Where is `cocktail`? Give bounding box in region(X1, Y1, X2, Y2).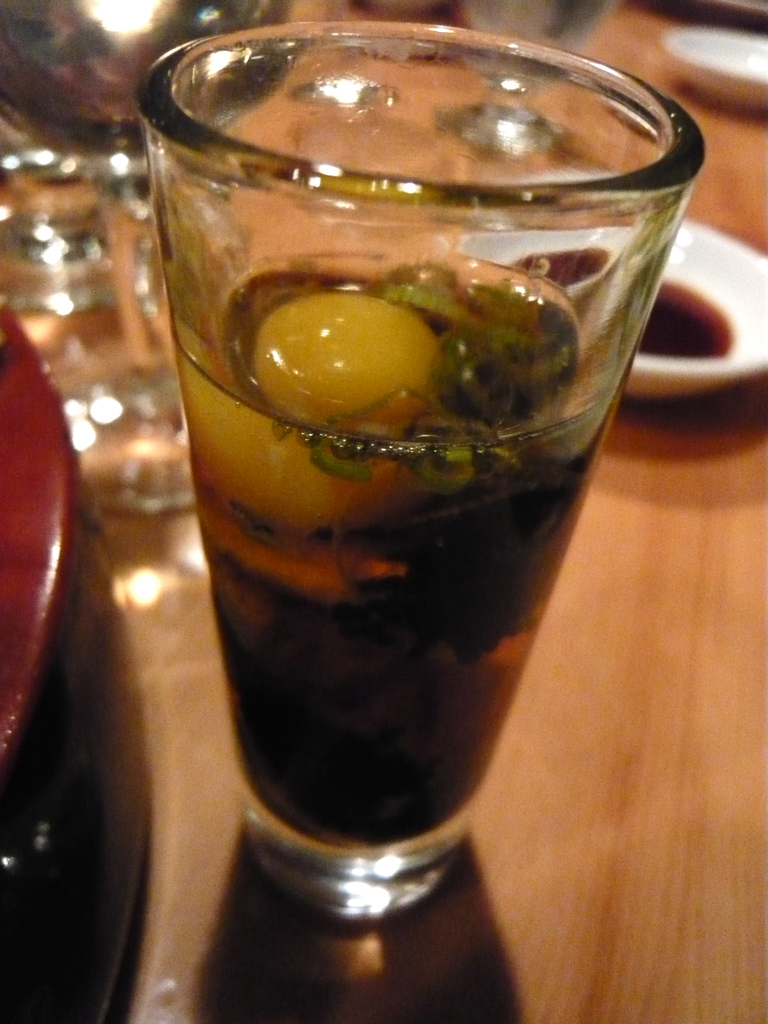
region(128, 12, 707, 920).
